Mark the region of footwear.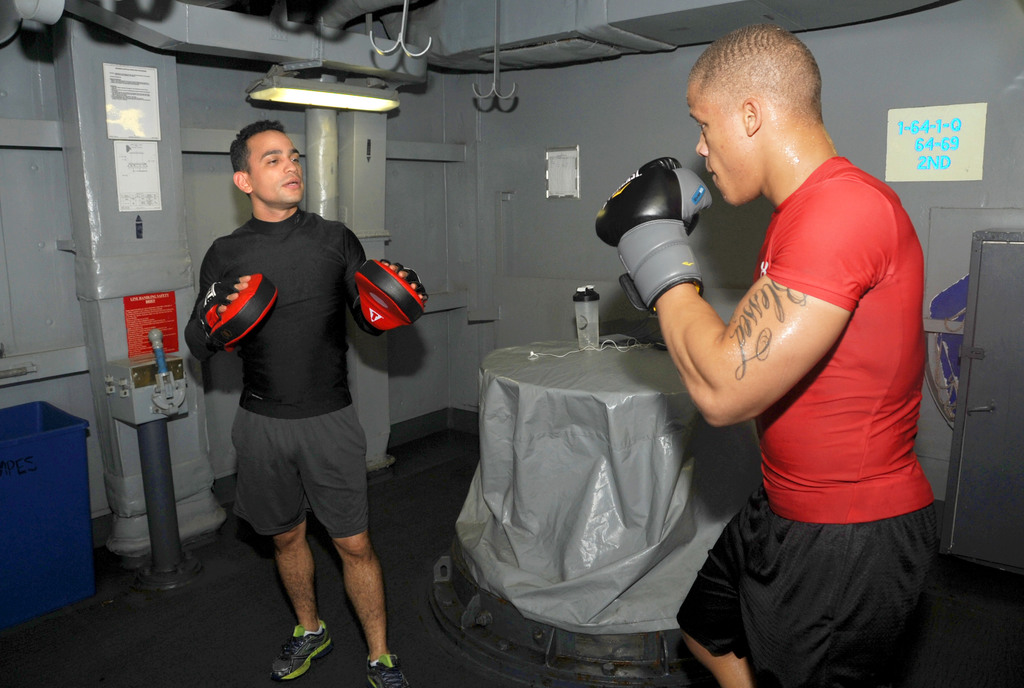
Region: locate(364, 653, 414, 687).
